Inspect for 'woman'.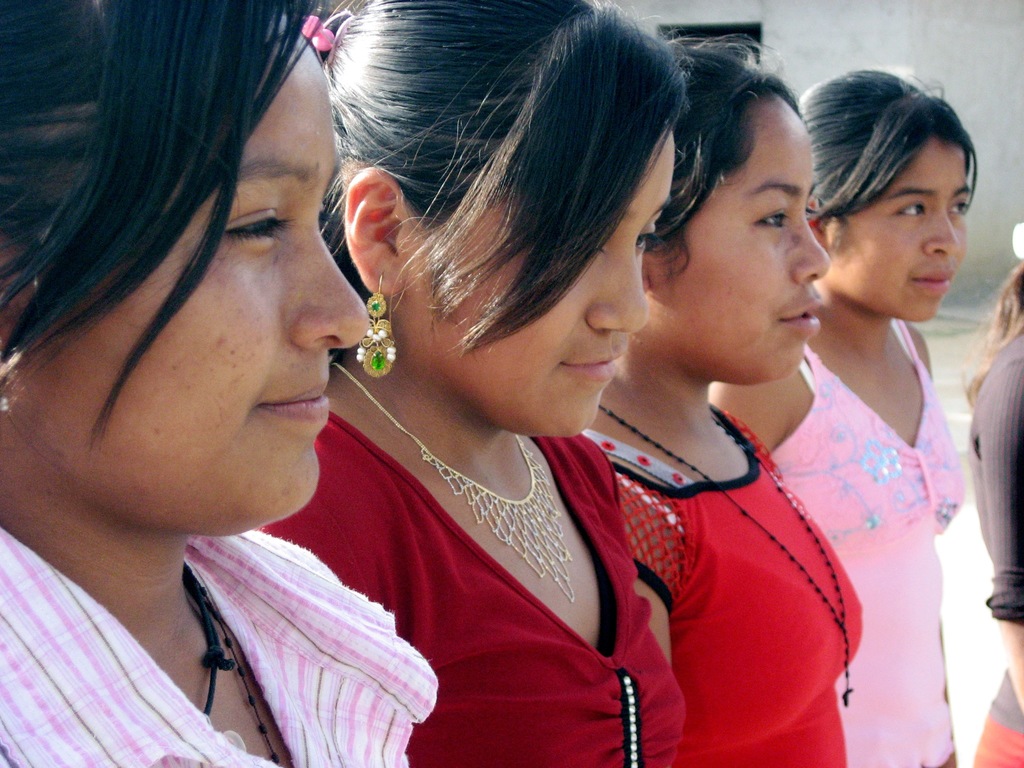
Inspection: 581, 29, 862, 767.
